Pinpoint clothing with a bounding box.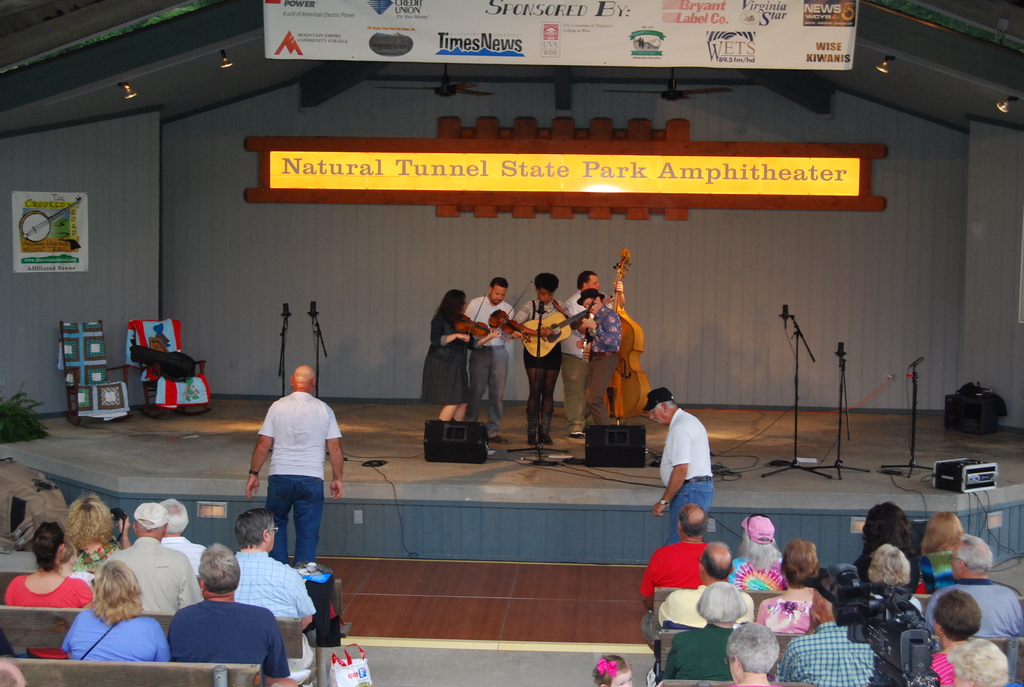
rect(563, 296, 591, 427).
